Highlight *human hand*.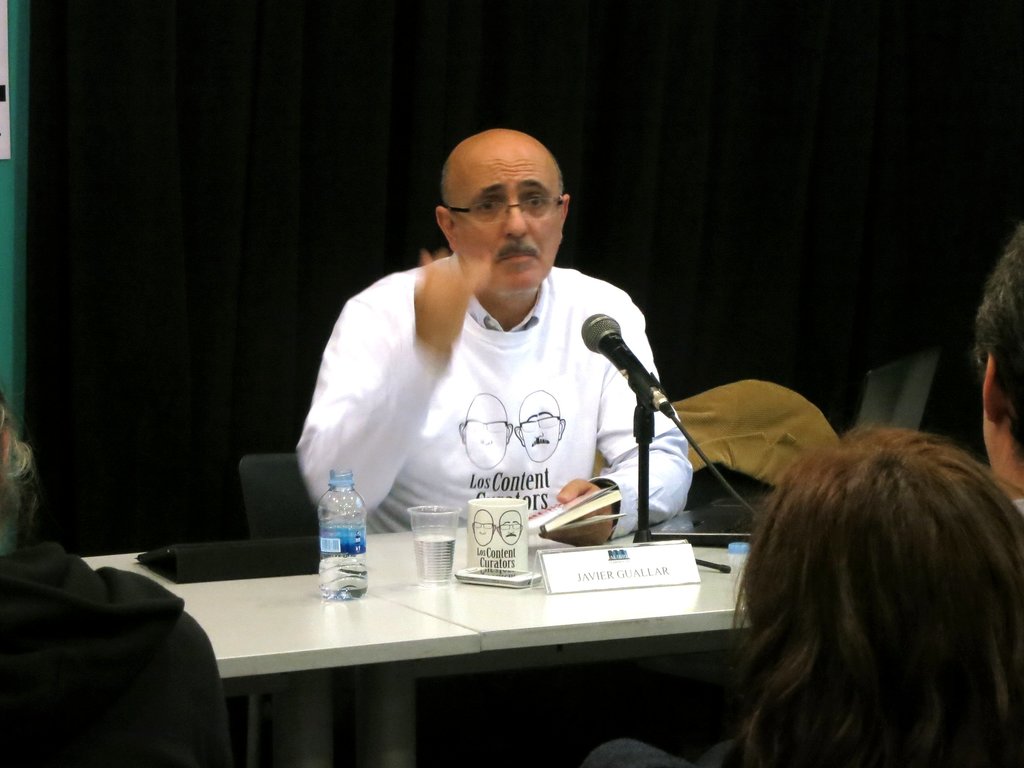
Highlighted region: (407, 243, 498, 348).
